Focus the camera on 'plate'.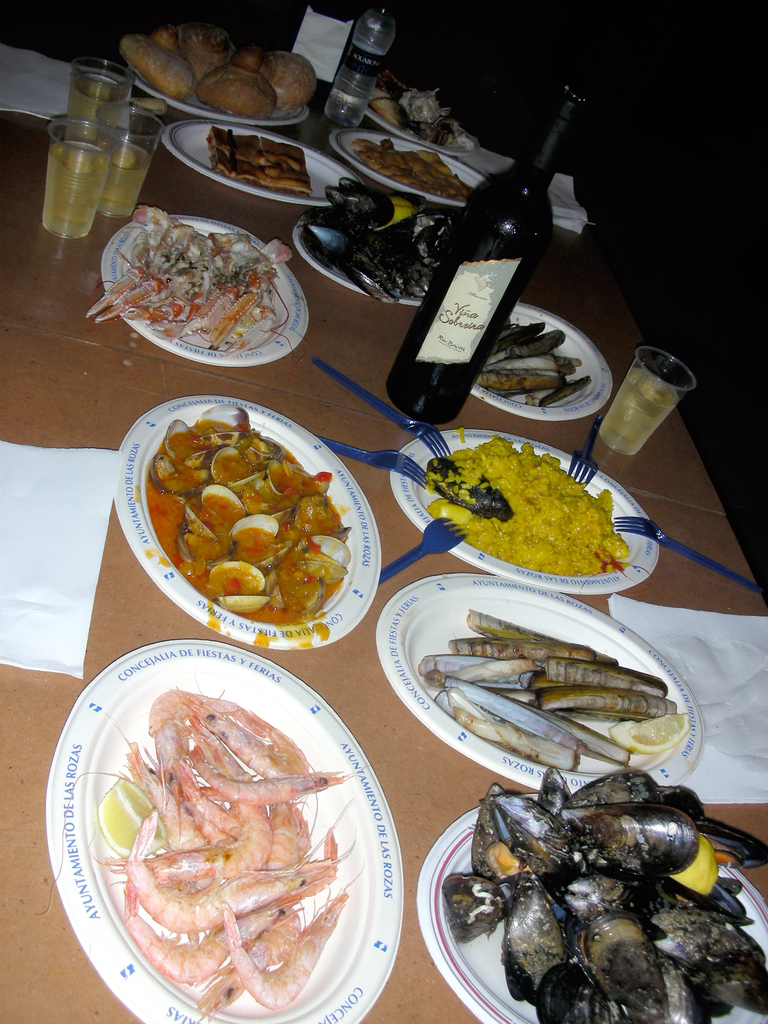
Focus region: [386, 428, 666, 598].
